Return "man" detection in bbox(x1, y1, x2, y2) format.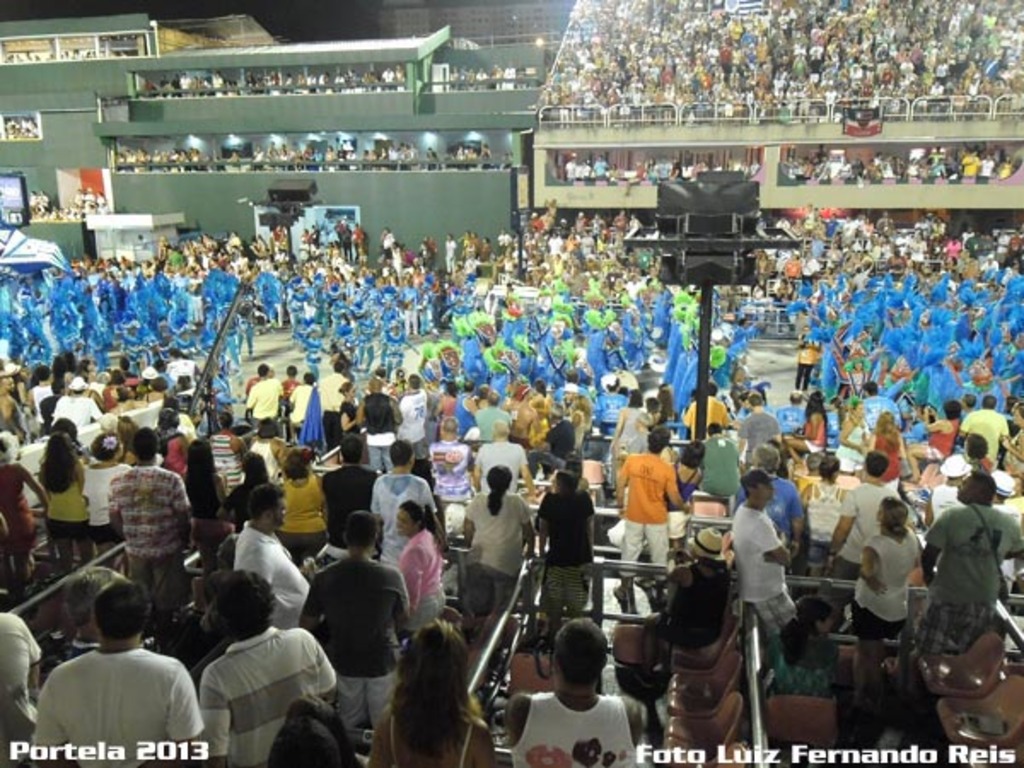
bbox(505, 620, 643, 766).
